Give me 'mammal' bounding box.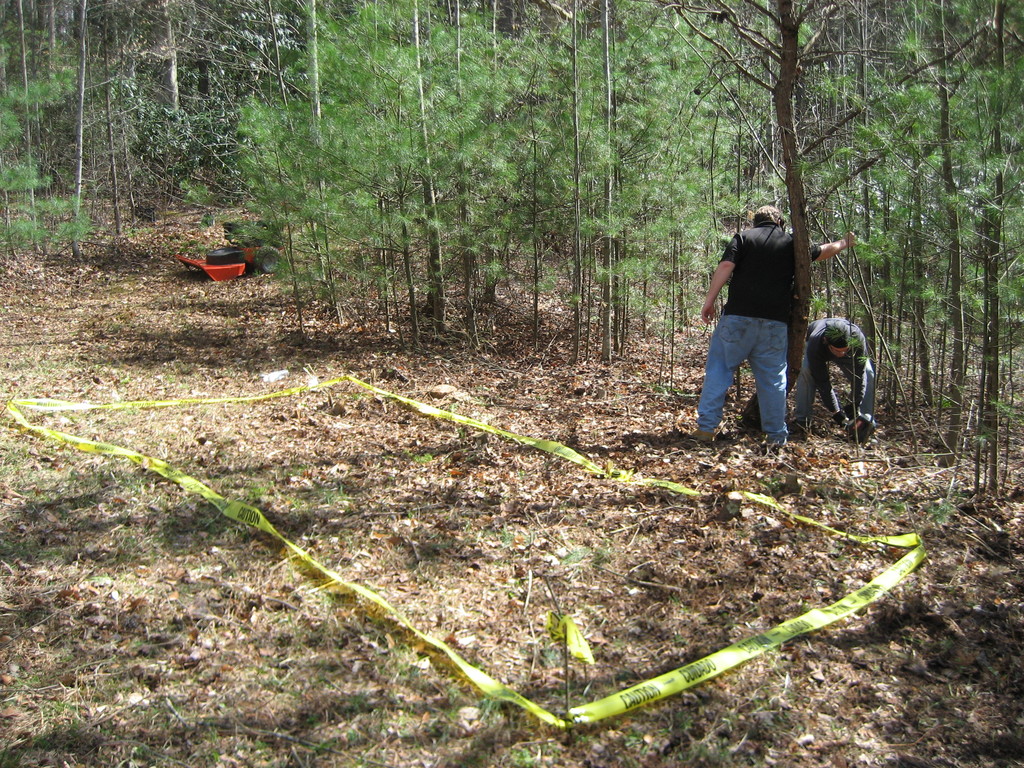
rect(689, 204, 858, 449).
